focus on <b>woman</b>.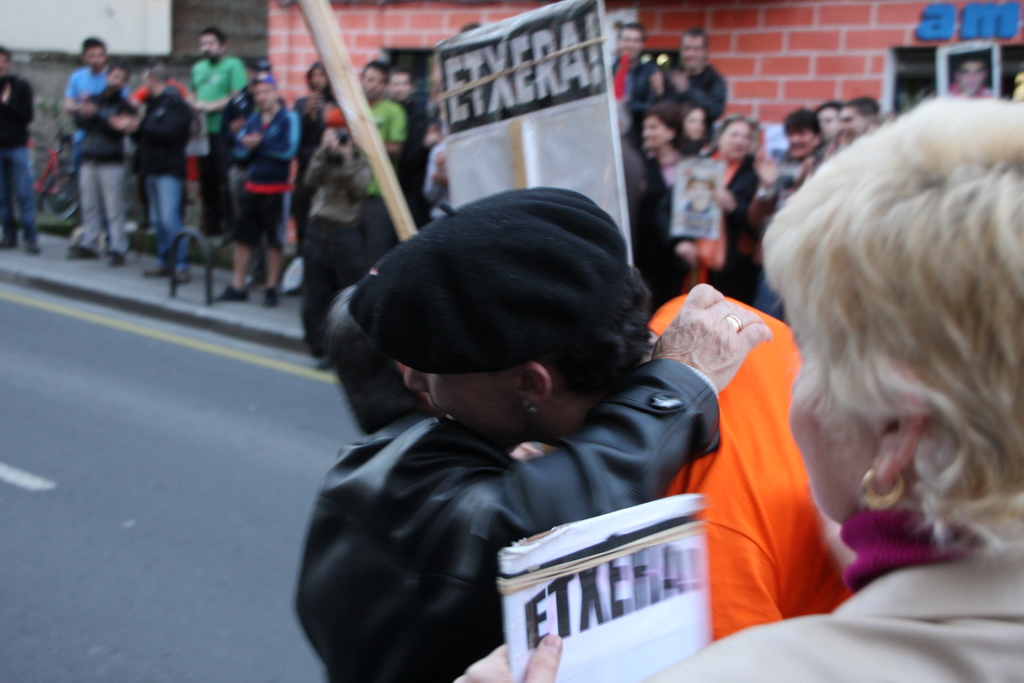
Focused at bbox=[676, 100, 716, 155].
